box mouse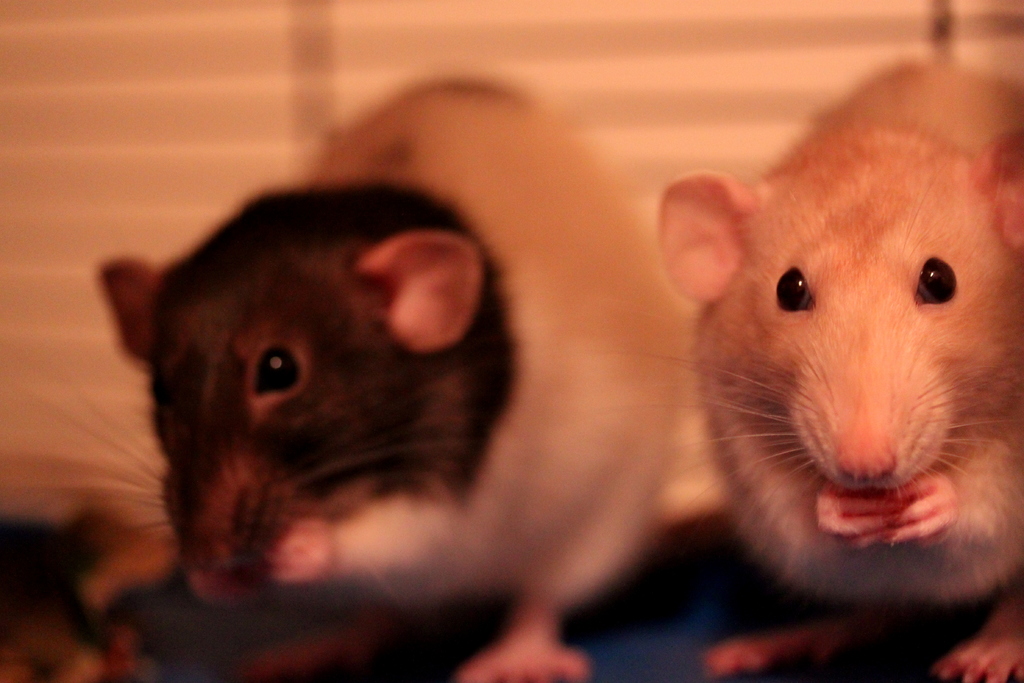
box=[632, 76, 1023, 682]
